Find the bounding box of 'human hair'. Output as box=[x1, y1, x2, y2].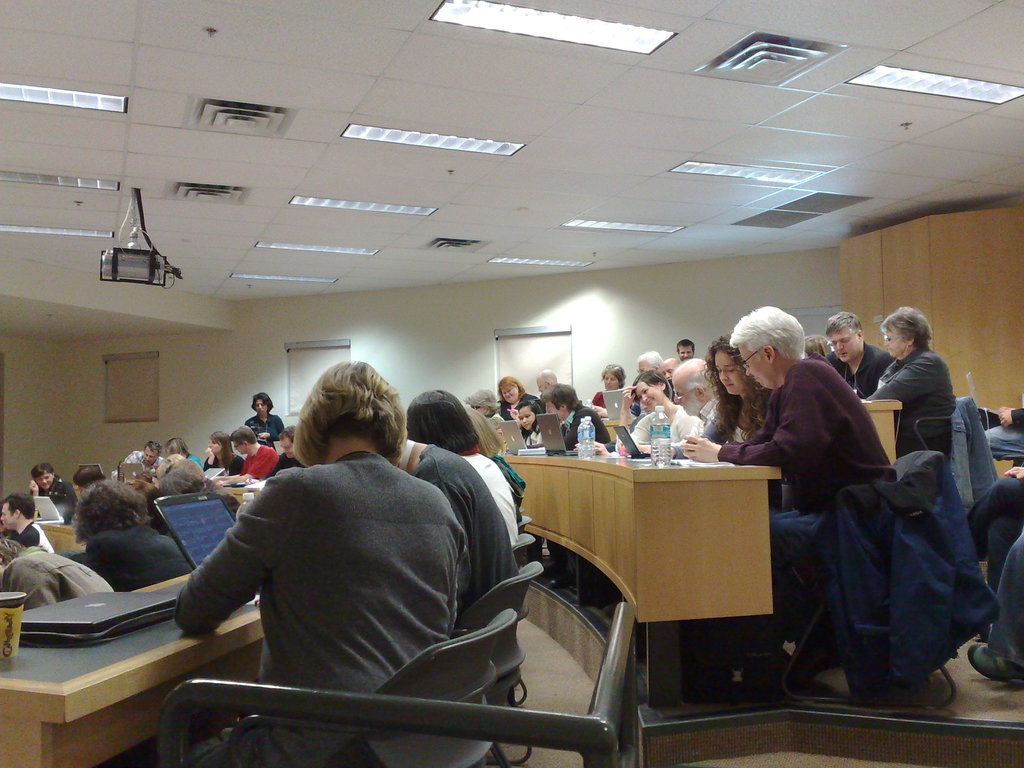
box=[28, 458, 58, 484].
